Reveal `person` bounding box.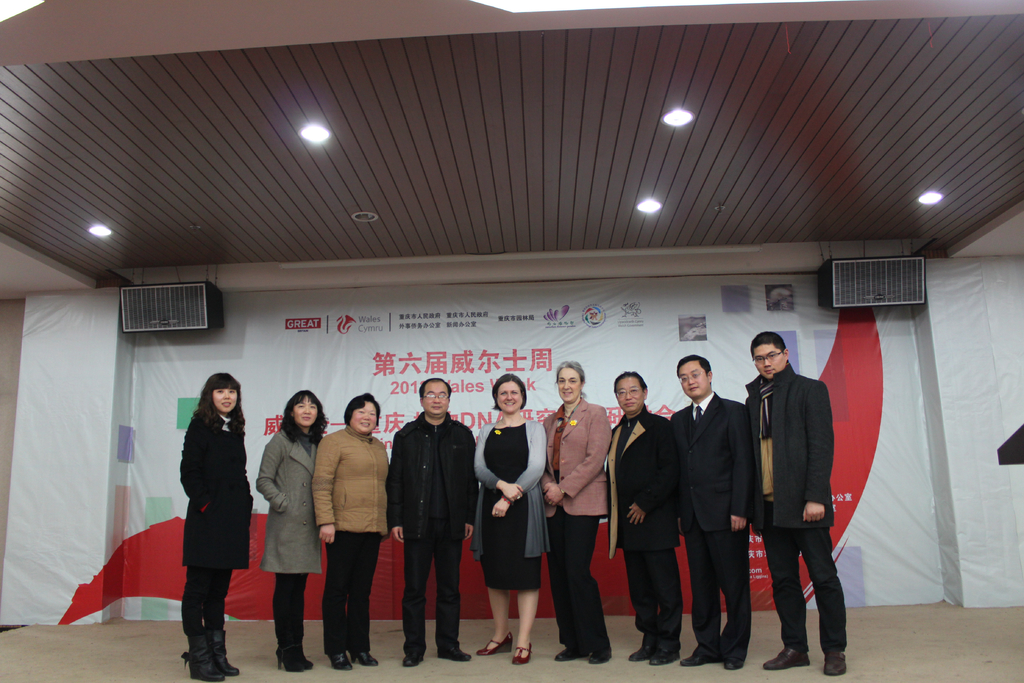
Revealed: detection(541, 360, 612, 662).
